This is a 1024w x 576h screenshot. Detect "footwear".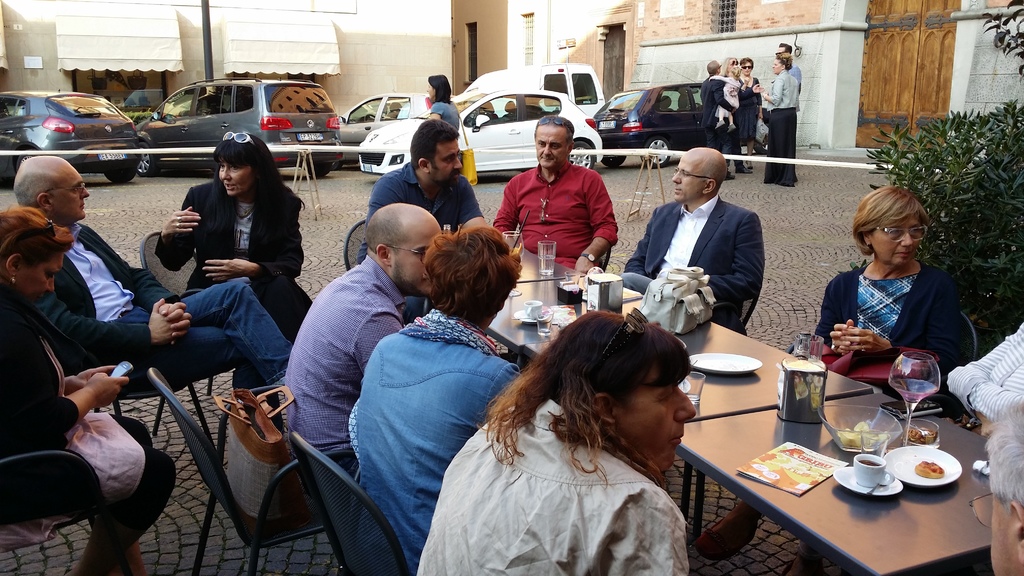
{"left": 735, "top": 164, "right": 753, "bottom": 173}.
